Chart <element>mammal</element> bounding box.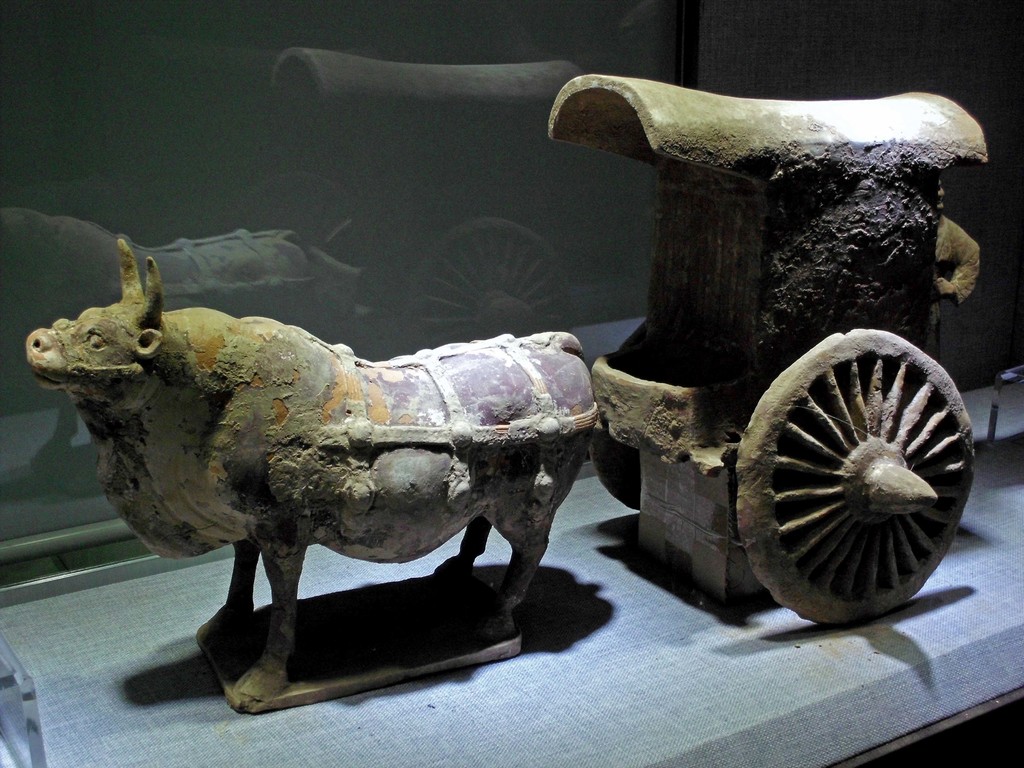
Charted: [left=39, top=286, right=593, bottom=641].
